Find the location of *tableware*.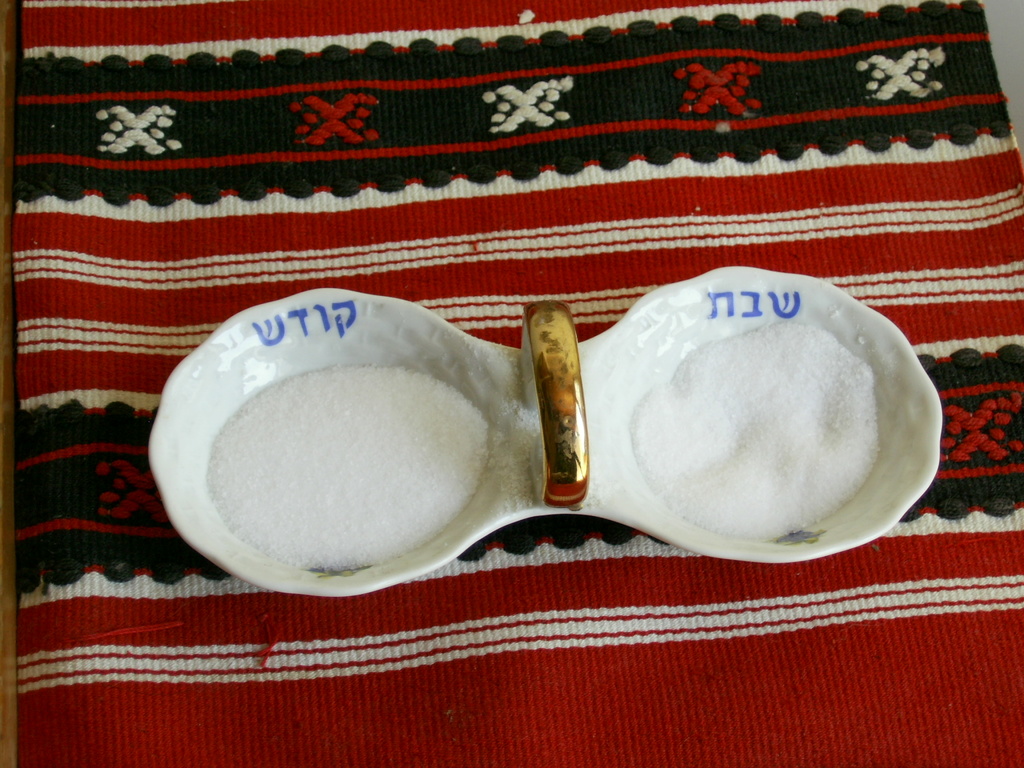
Location: bbox=(201, 248, 942, 603).
